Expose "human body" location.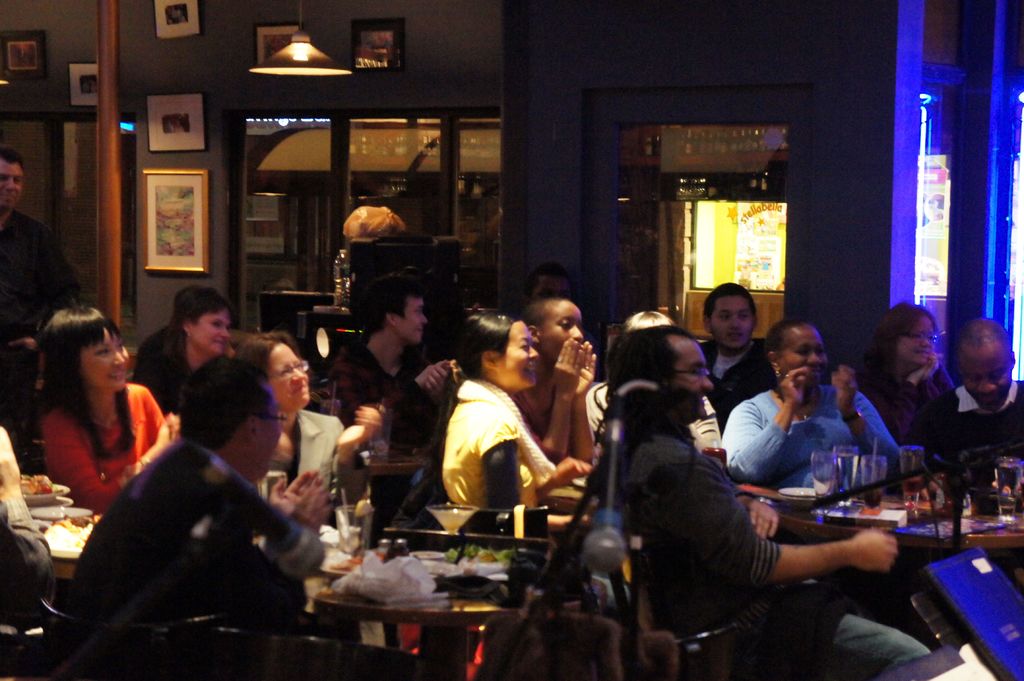
Exposed at [2, 406, 53, 469].
